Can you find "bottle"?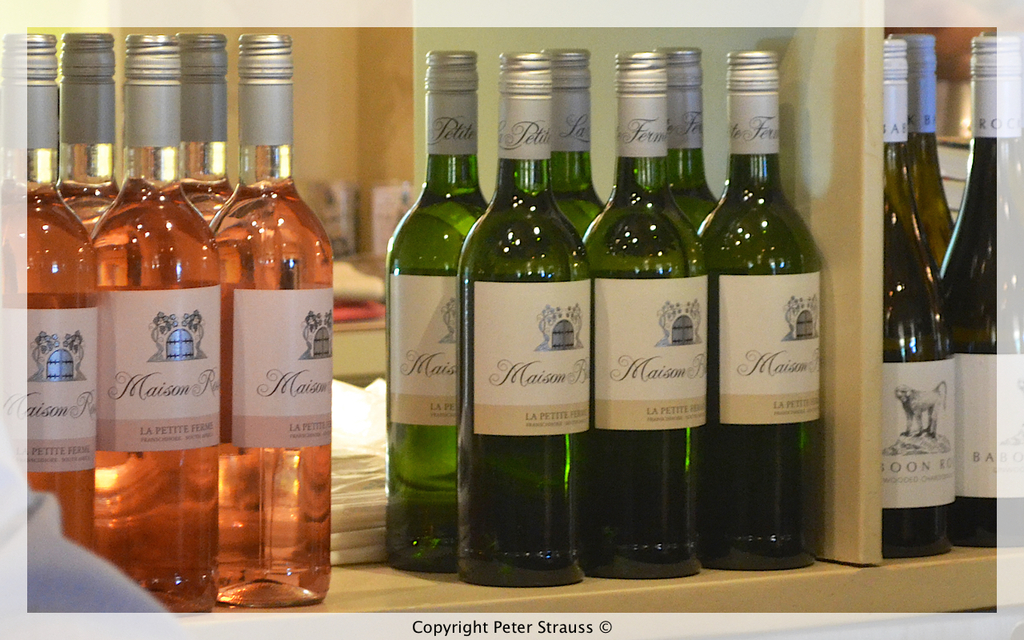
Yes, bounding box: <bbox>887, 34, 958, 269</bbox>.
